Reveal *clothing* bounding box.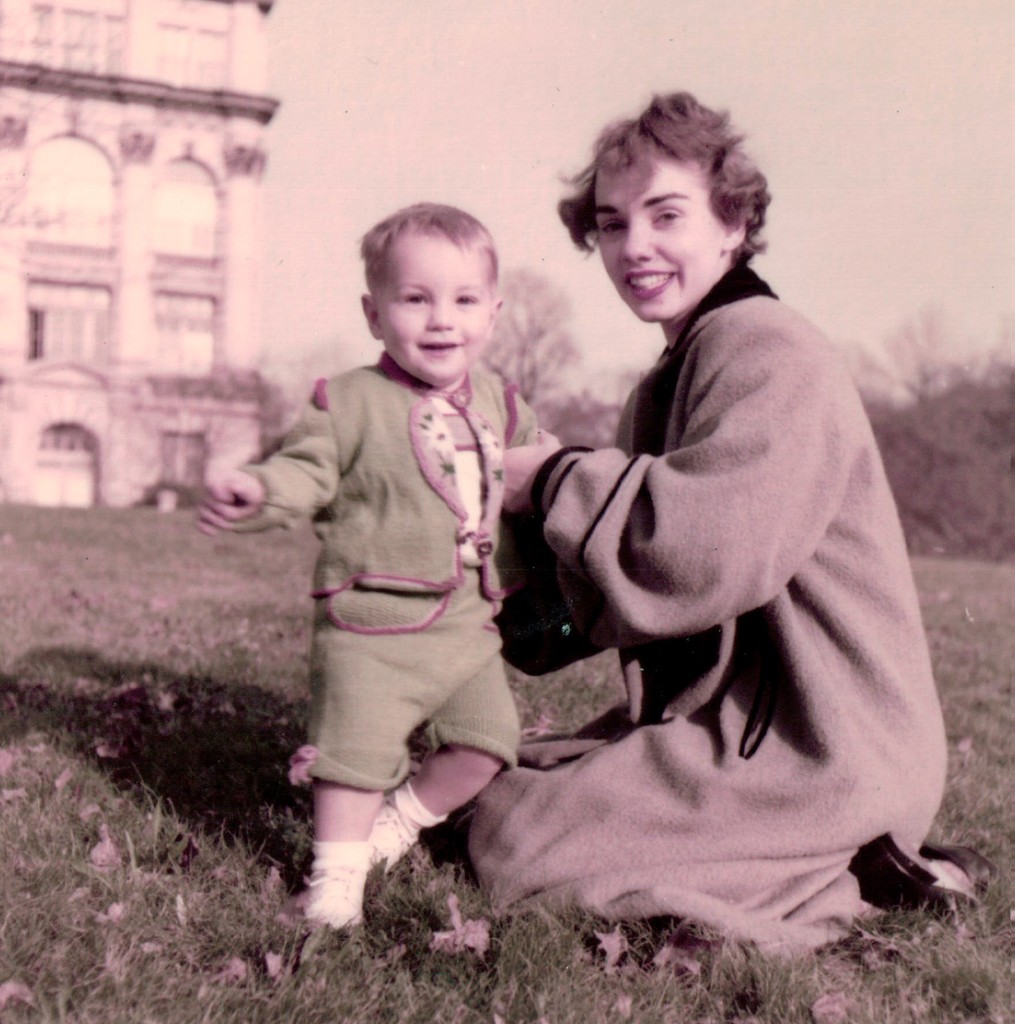
Revealed: {"x1": 467, "y1": 267, "x2": 951, "y2": 956}.
